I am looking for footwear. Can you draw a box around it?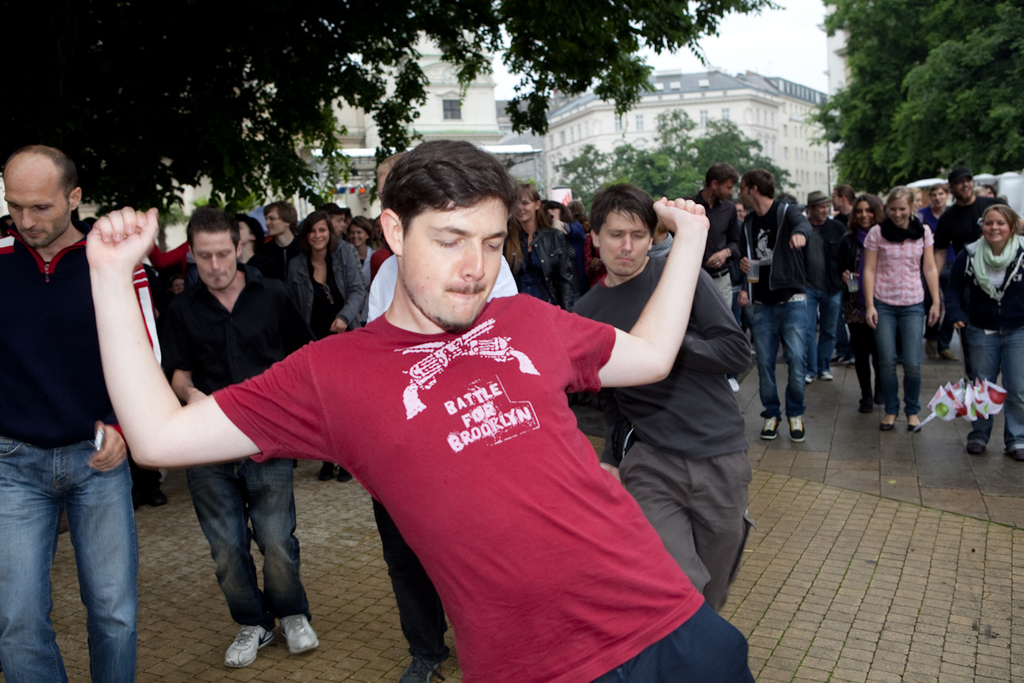
Sure, the bounding box is (398,653,451,682).
